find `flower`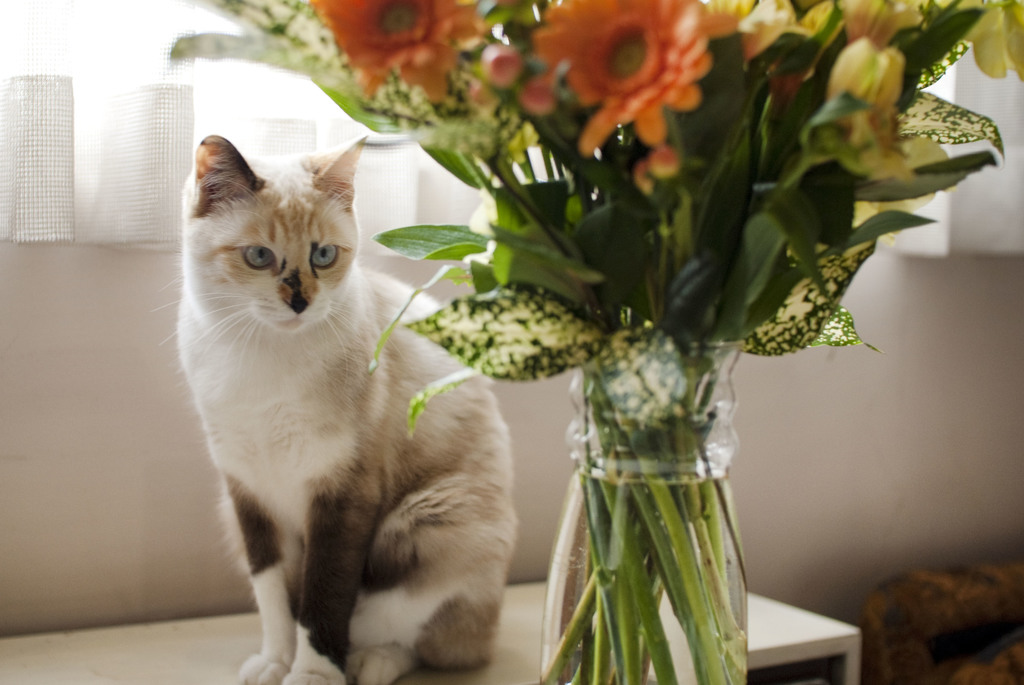
bbox=(533, 13, 735, 149)
